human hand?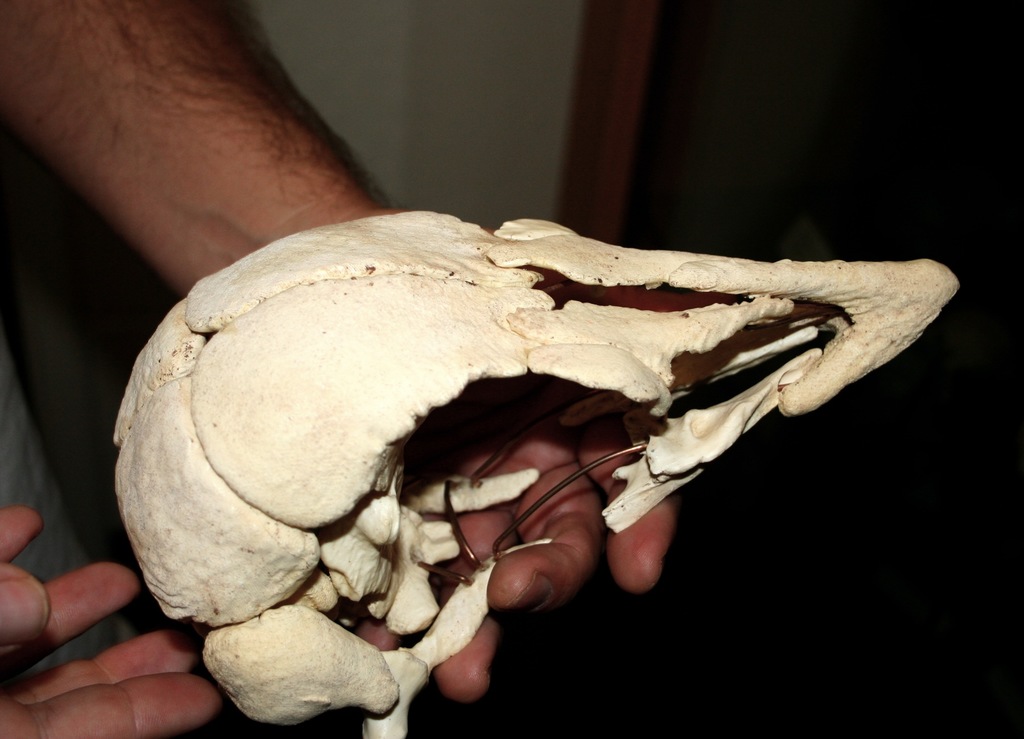
(left=323, top=264, right=678, bottom=701)
